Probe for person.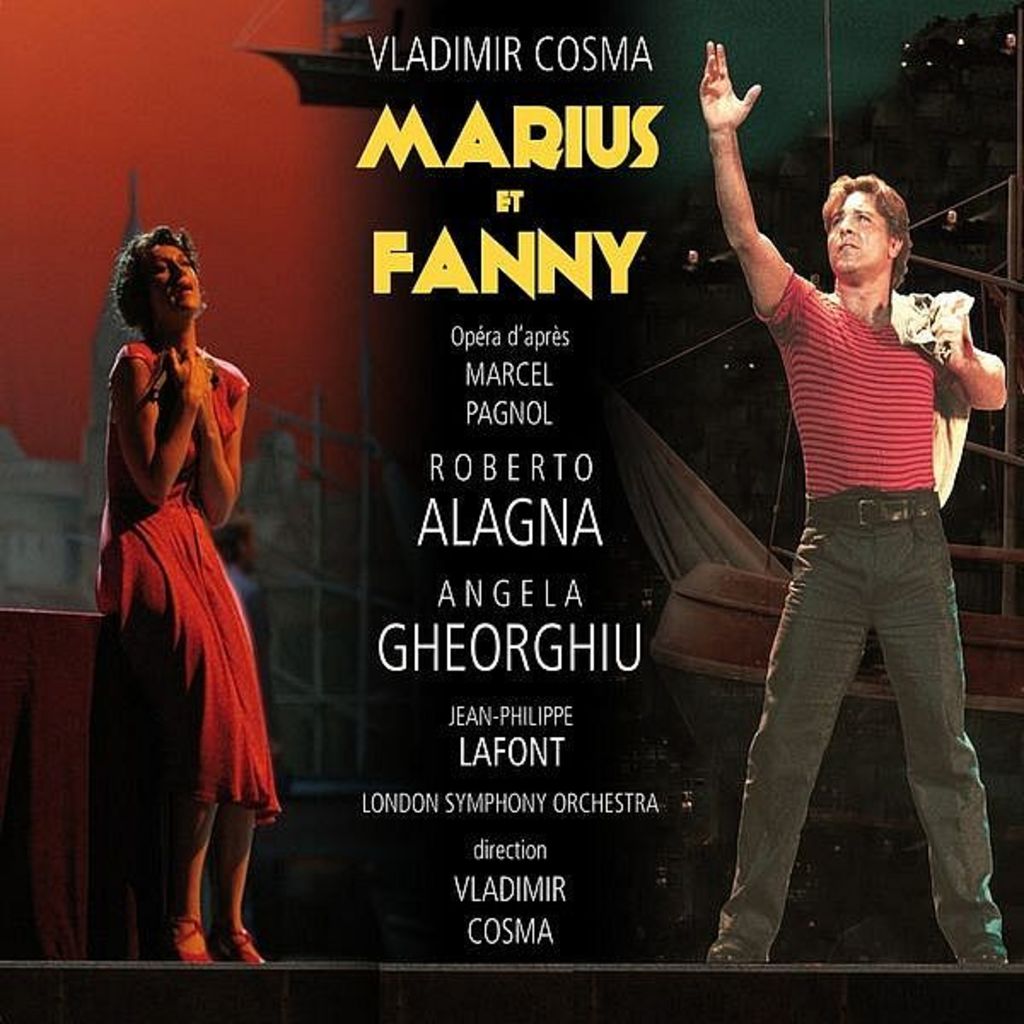
Probe result: bbox=(708, 38, 1017, 961).
